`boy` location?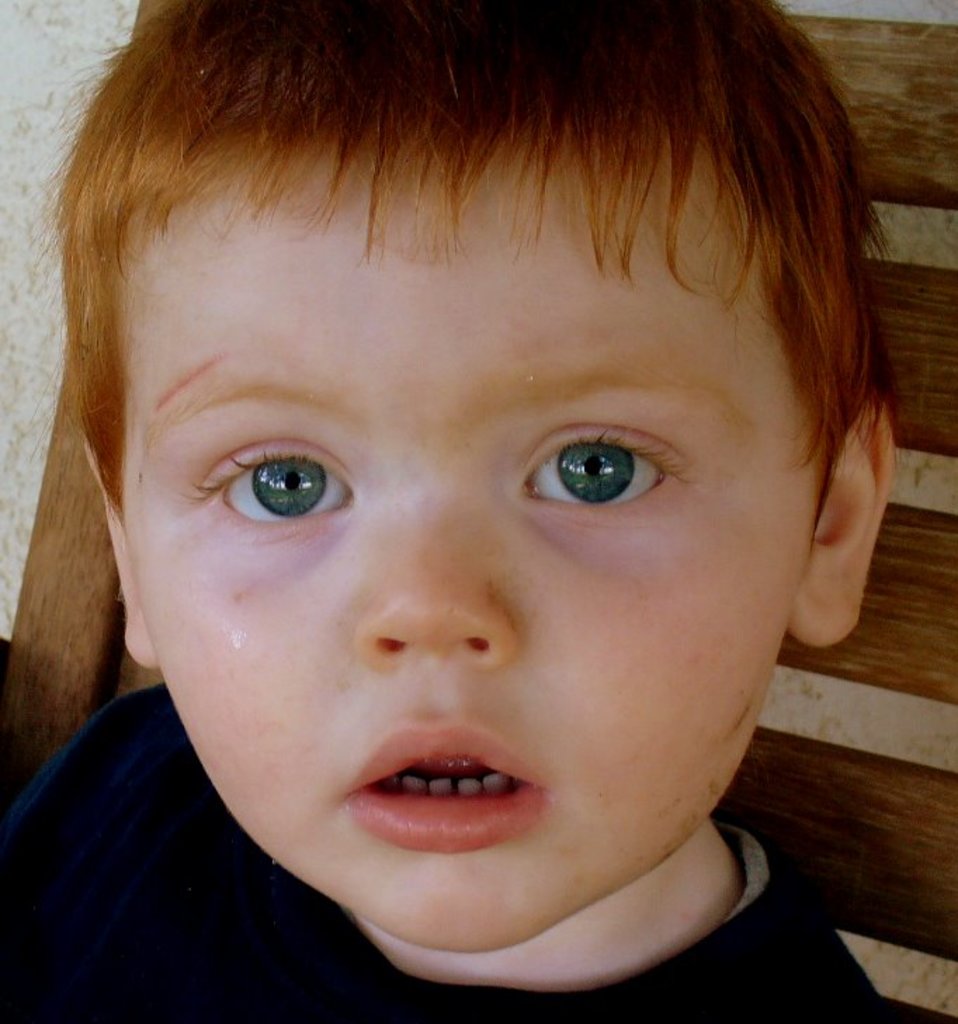
detection(0, 0, 891, 1010)
